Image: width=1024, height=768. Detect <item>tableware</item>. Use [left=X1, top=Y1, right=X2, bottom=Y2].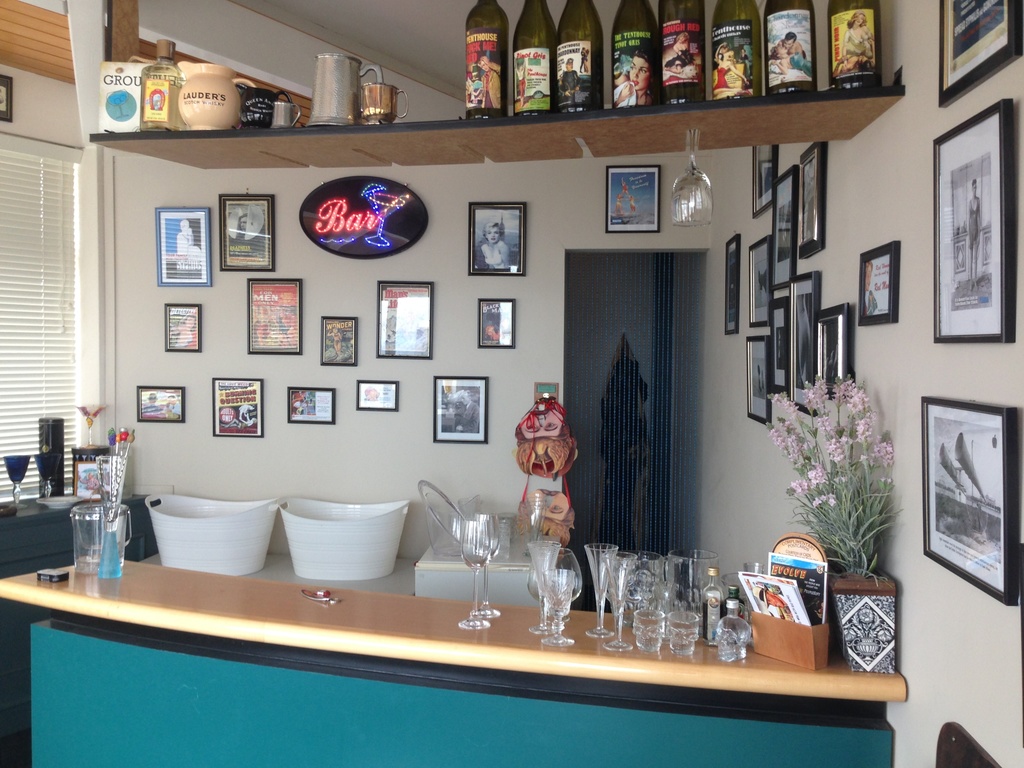
[left=527, top=548, right=582, bottom=623].
